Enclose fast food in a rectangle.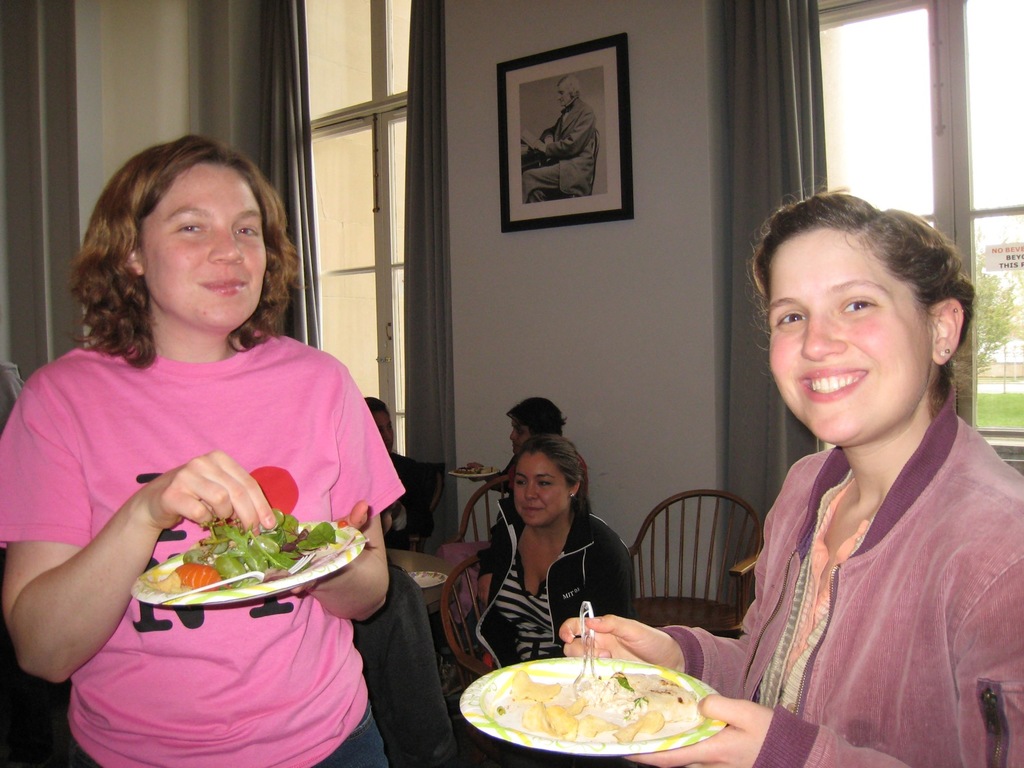
pyautogui.locateOnScreen(519, 701, 551, 737).
